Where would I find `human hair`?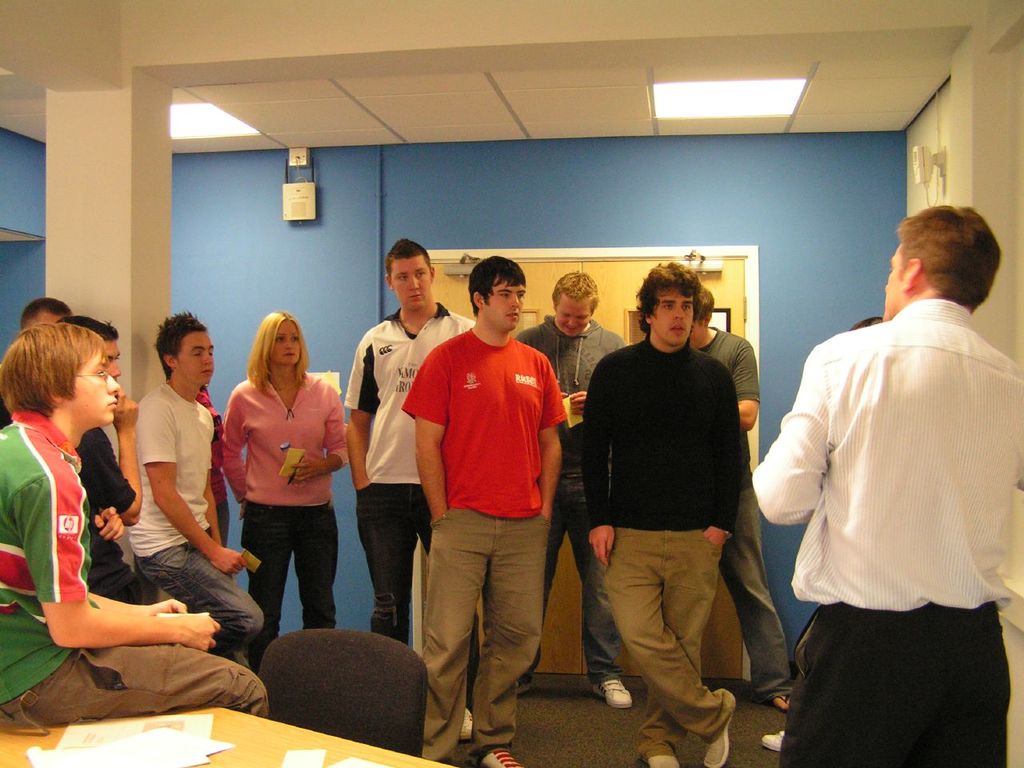
At <region>242, 310, 310, 401</region>.
